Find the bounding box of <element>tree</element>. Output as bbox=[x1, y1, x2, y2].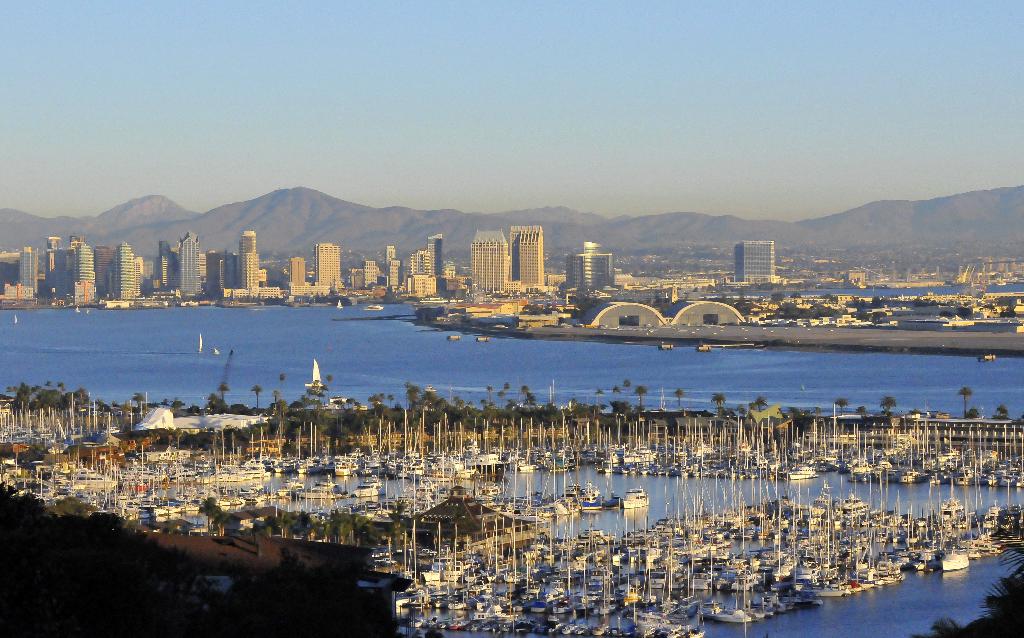
bbox=[675, 388, 685, 408].
